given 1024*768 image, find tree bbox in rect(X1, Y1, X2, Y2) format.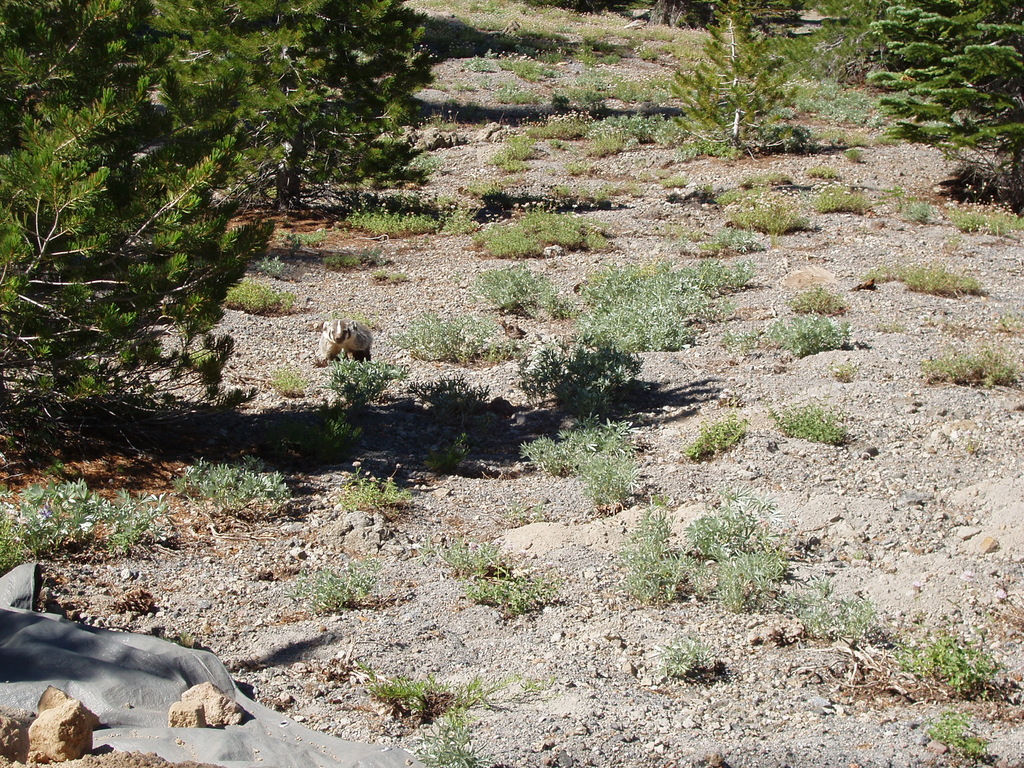
rect(186, 0, 437, 207).
